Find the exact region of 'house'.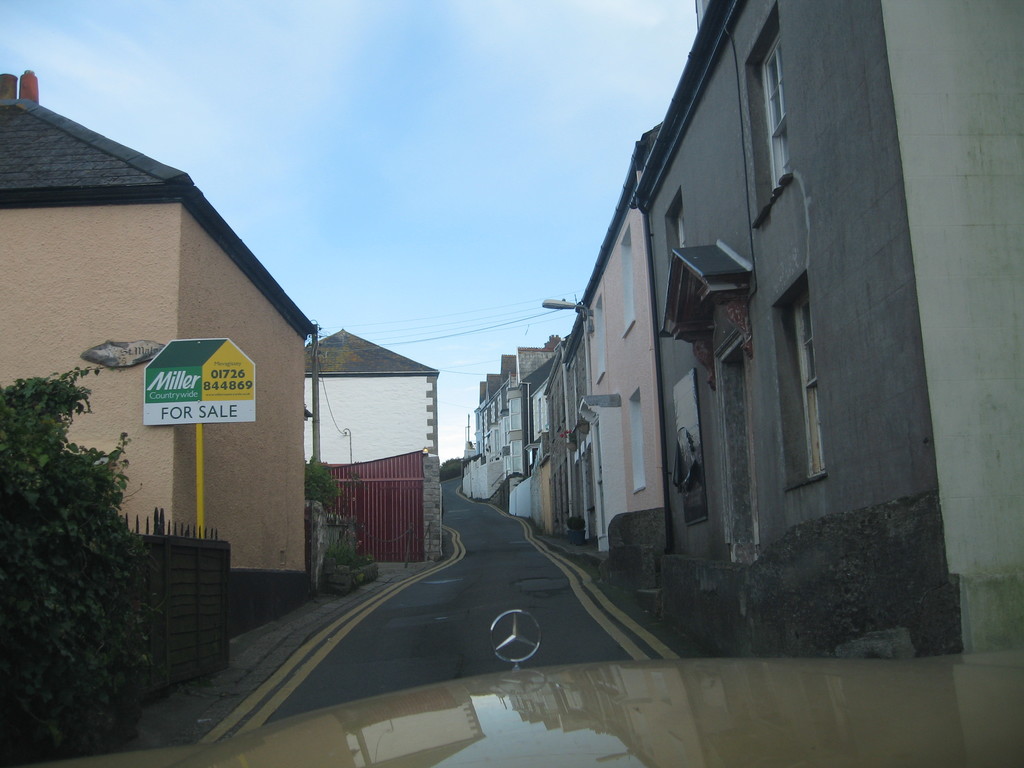
Exact region: bbox(465, 342, 547, 515).
